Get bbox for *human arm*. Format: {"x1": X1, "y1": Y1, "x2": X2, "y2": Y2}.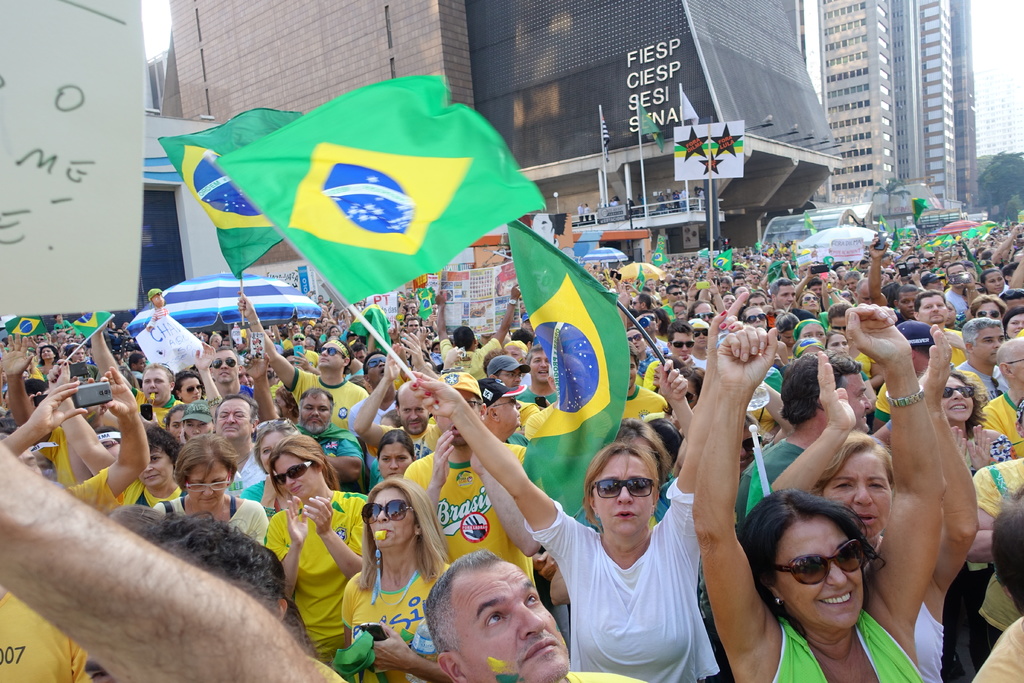
{"x1": 435, "y1": 288, "x2": 452, "y2": 352}.
